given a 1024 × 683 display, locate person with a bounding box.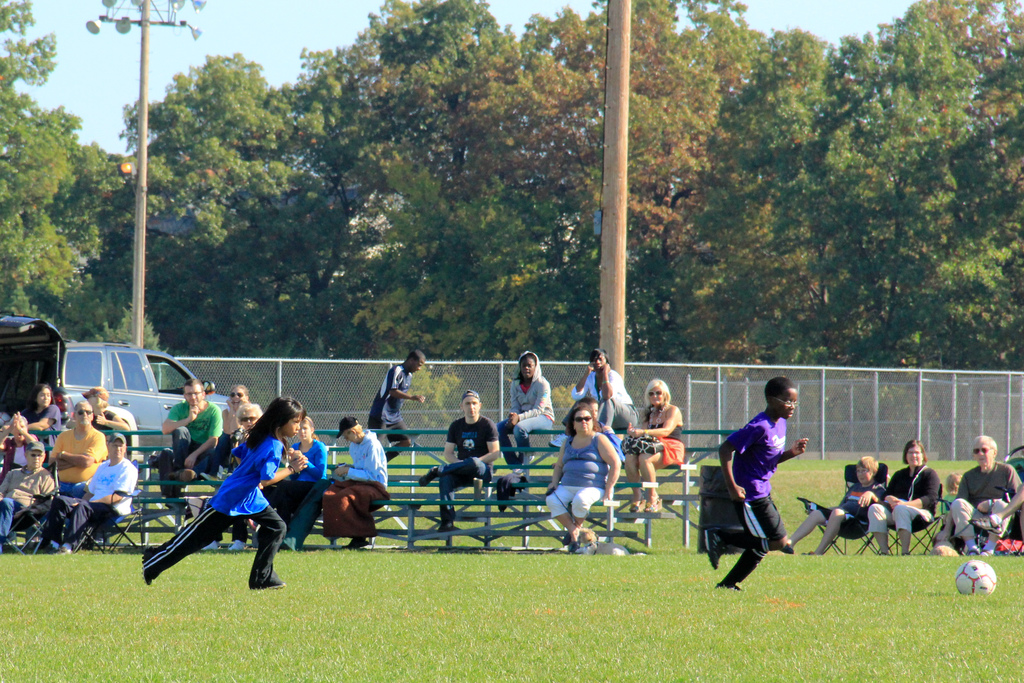
Located: <box>268,409,331,551</box>.
